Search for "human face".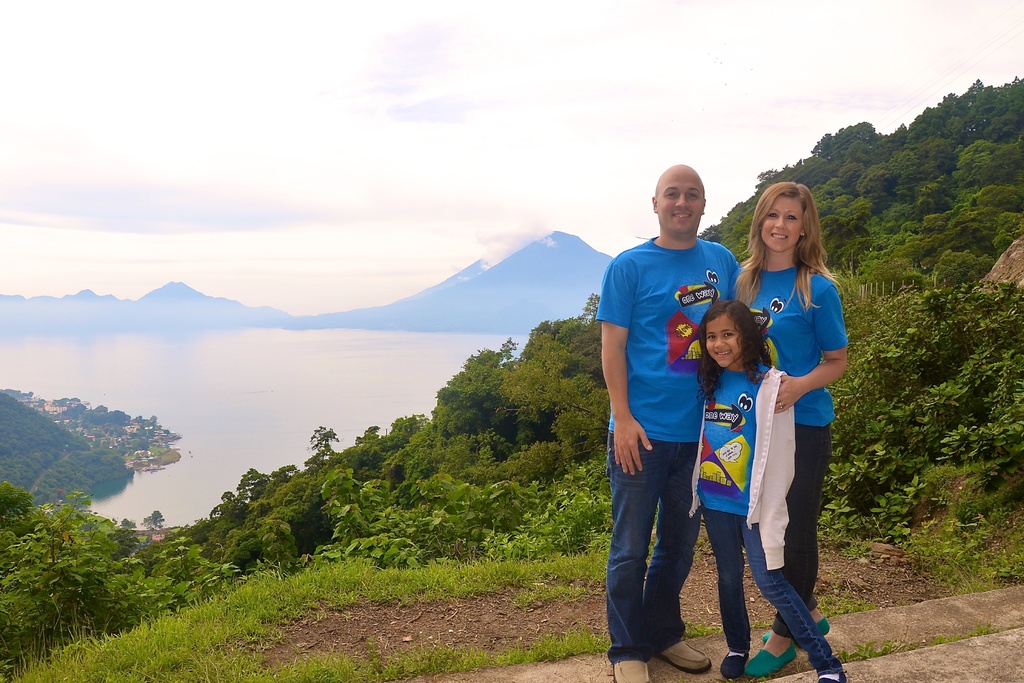
Found at detection(702, 318, 740, 372).
